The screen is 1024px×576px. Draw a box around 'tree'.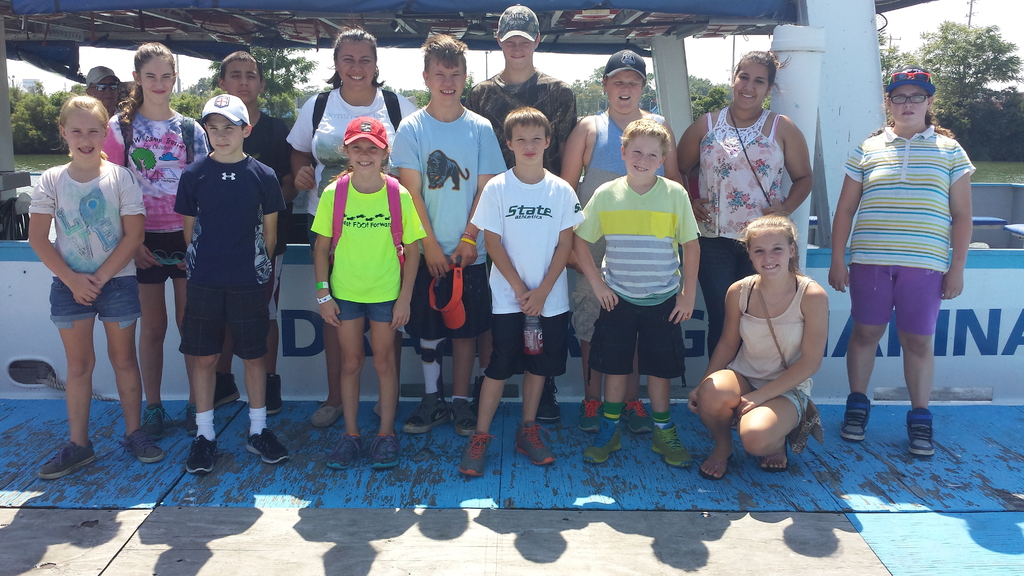
[x1=685, y1=63, x2=769, y2=156].
